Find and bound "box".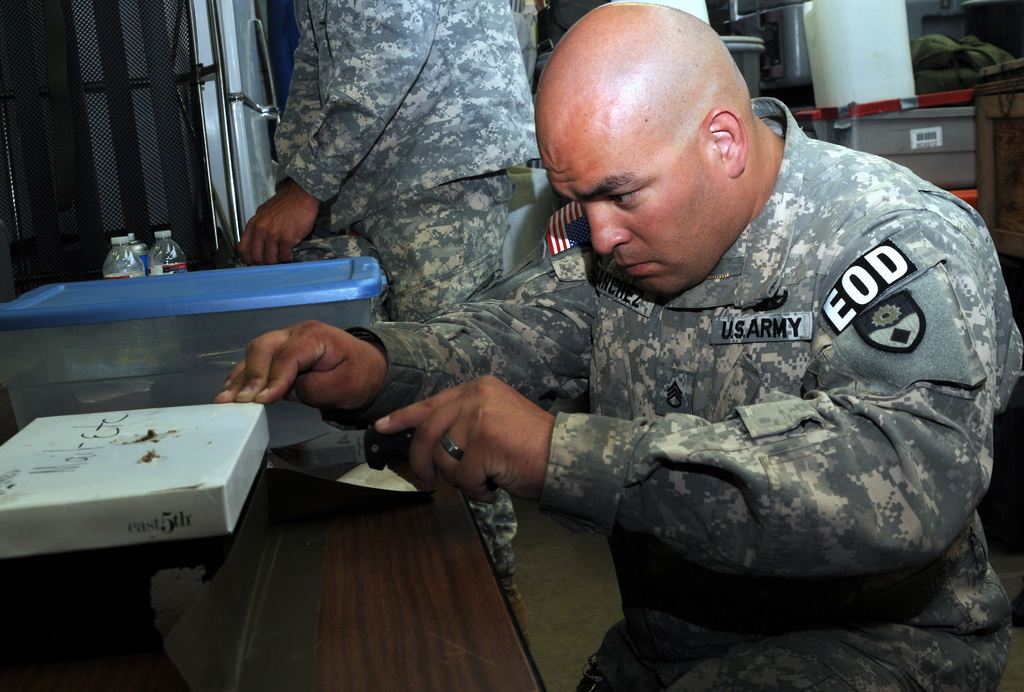
Bound: pyautogui.locateOnScreen(1, 406, 285, 581).
